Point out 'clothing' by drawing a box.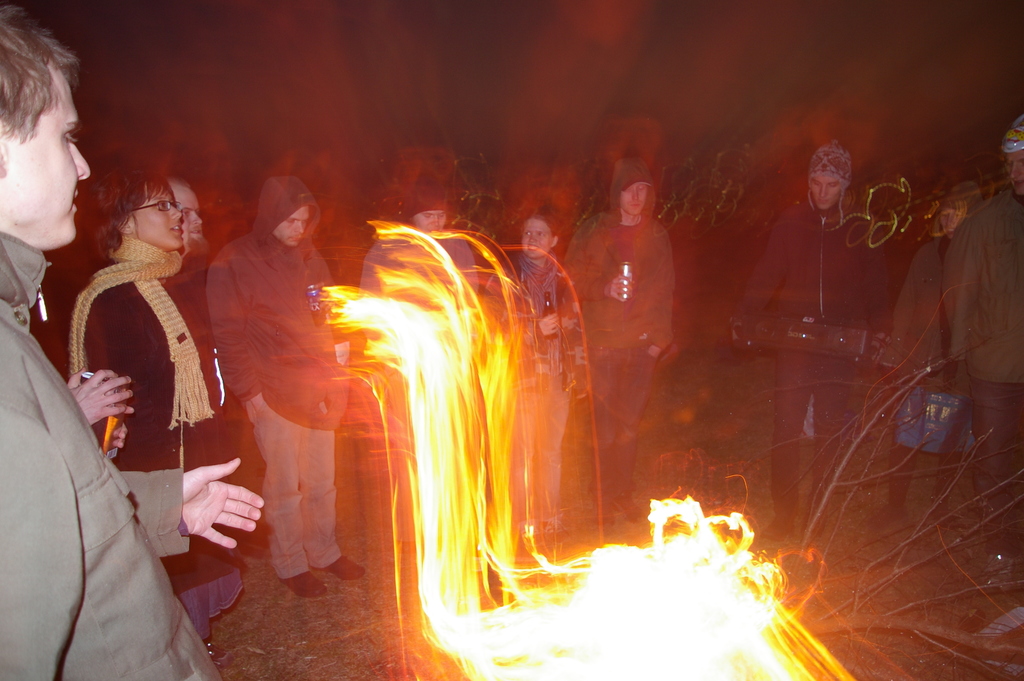
select_region(737, 199, 897, 524).
